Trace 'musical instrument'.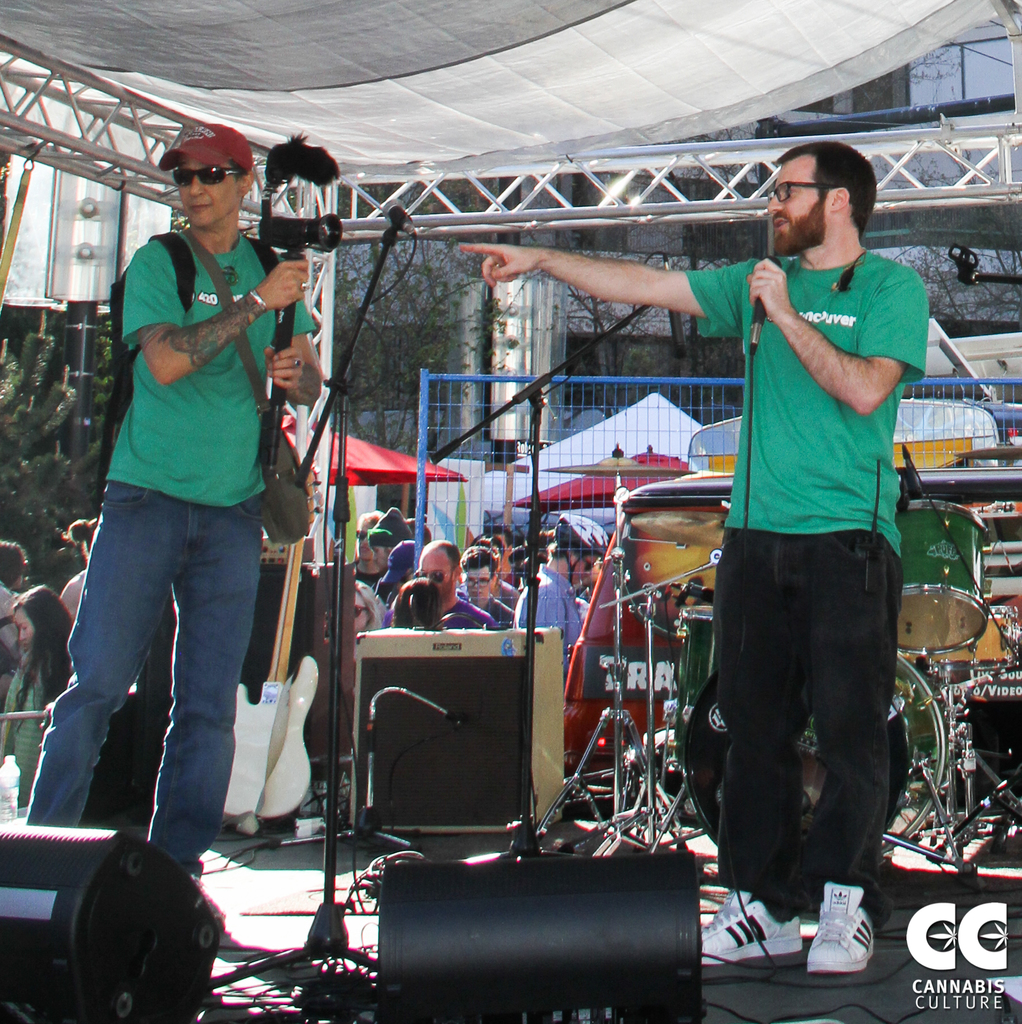
Traced to <bbox>897, 497, 994, 662</bbox>.
